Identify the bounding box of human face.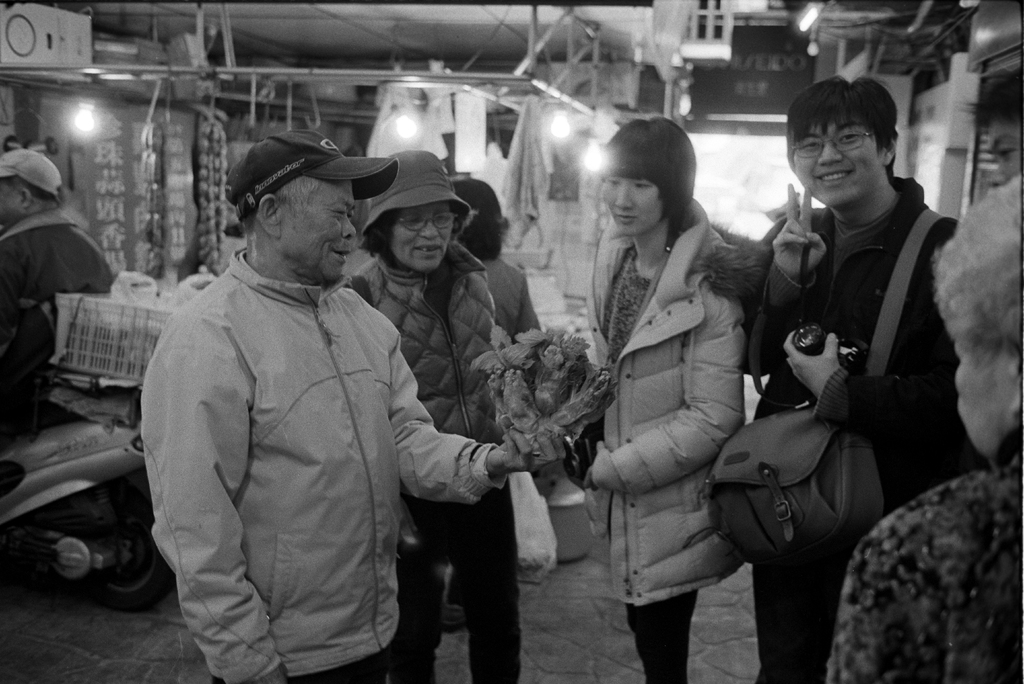
(left=795, top=119, right=869, bottom=207).
